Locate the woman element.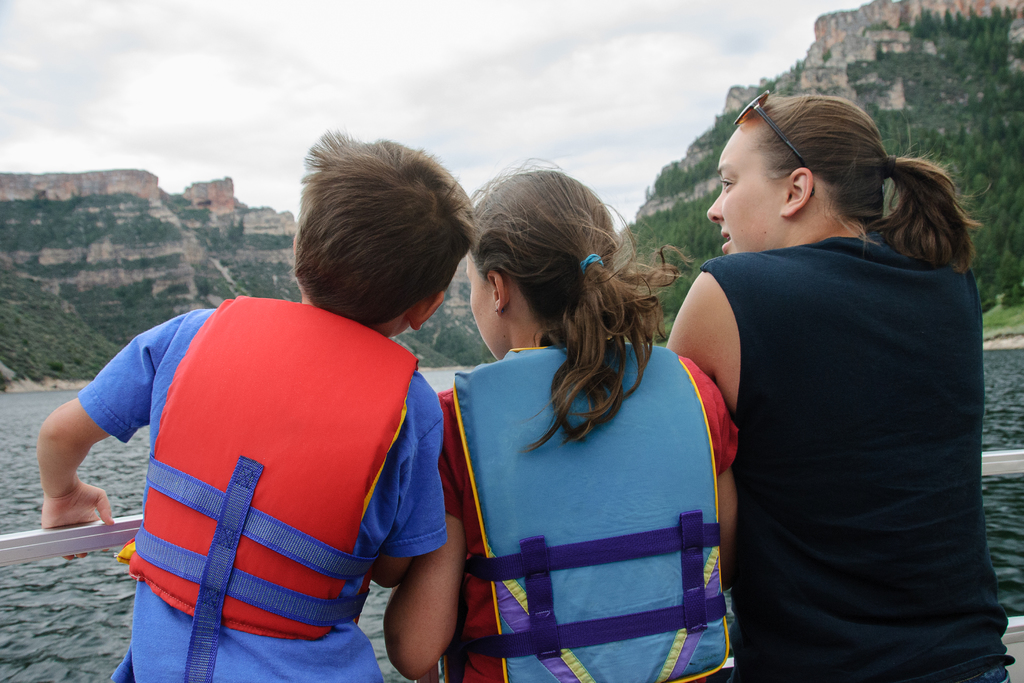
Element bbox: (383, 152, 740, 682).
